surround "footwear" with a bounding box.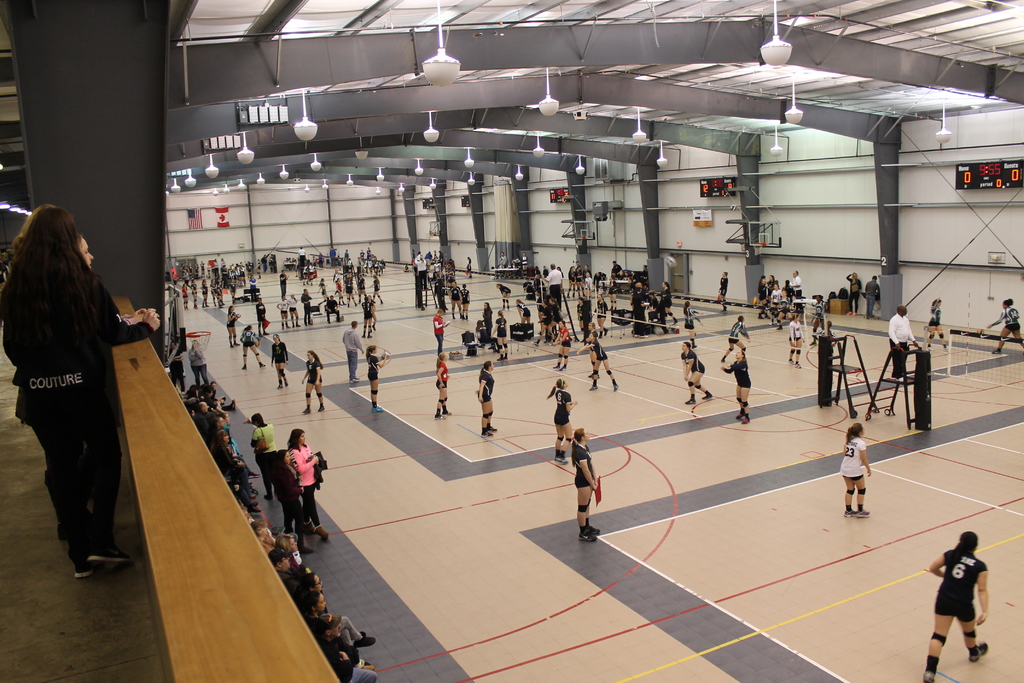
region(371, 406, 378, 410).
